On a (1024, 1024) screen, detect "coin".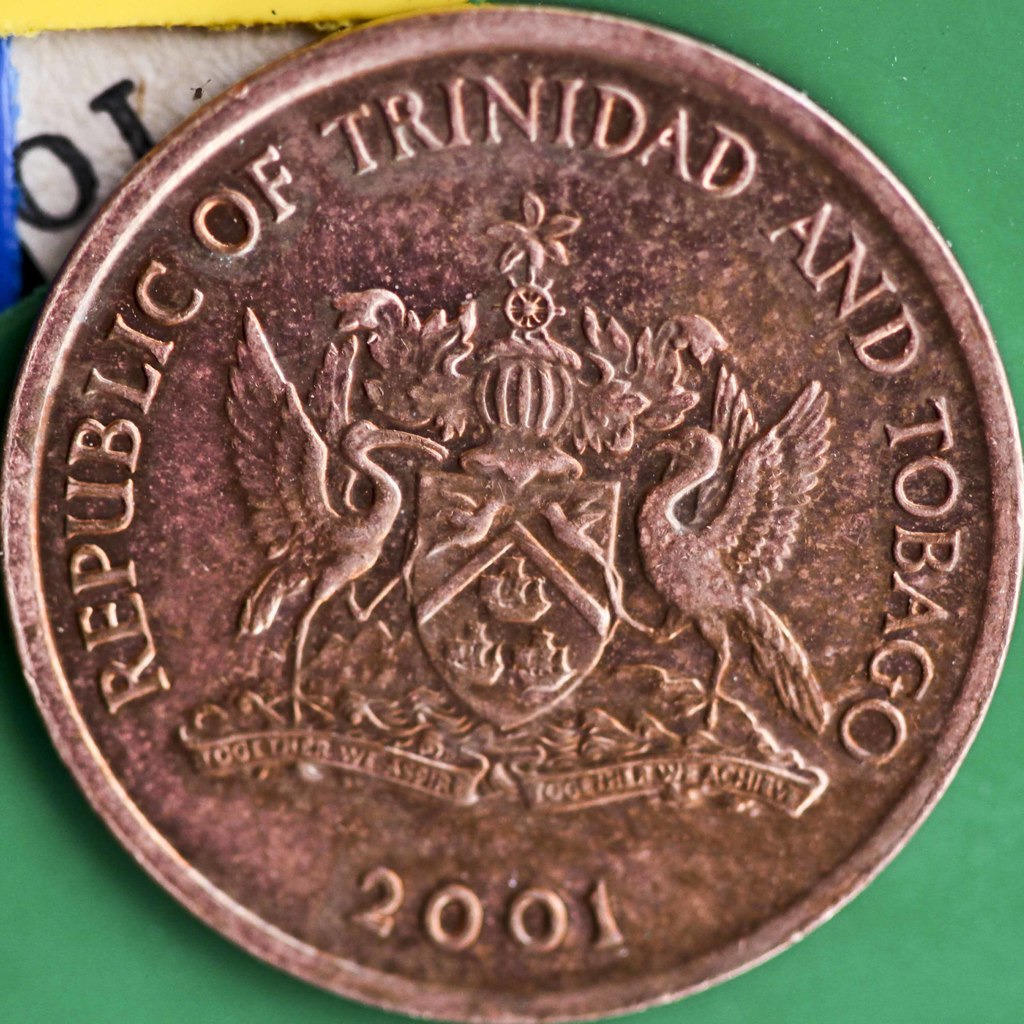
box=[0, 1, 1023, 1023].
